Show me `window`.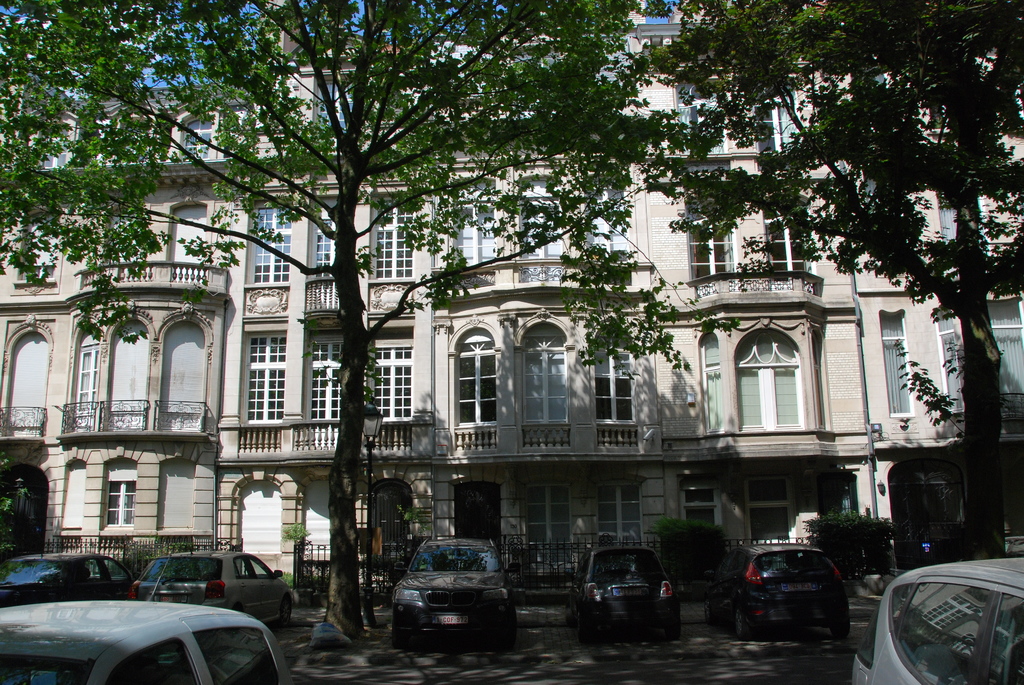
`window` is here: rect(516, 175, 571, 283).
